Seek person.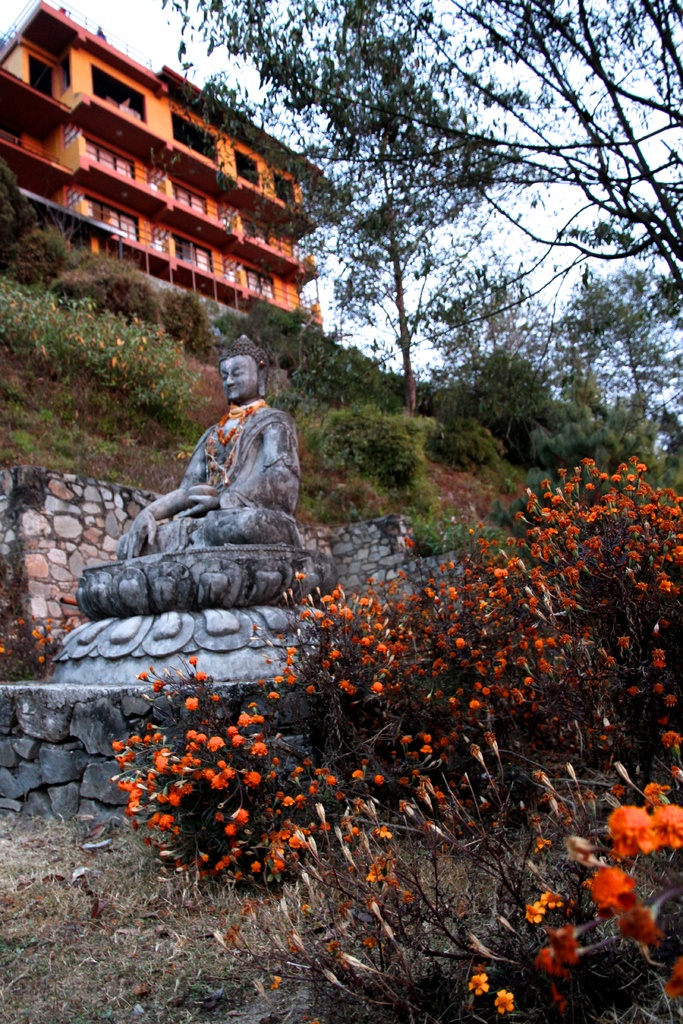
{"x1": 156, "y1": 333, "x2": 317, "y2": 608}.
